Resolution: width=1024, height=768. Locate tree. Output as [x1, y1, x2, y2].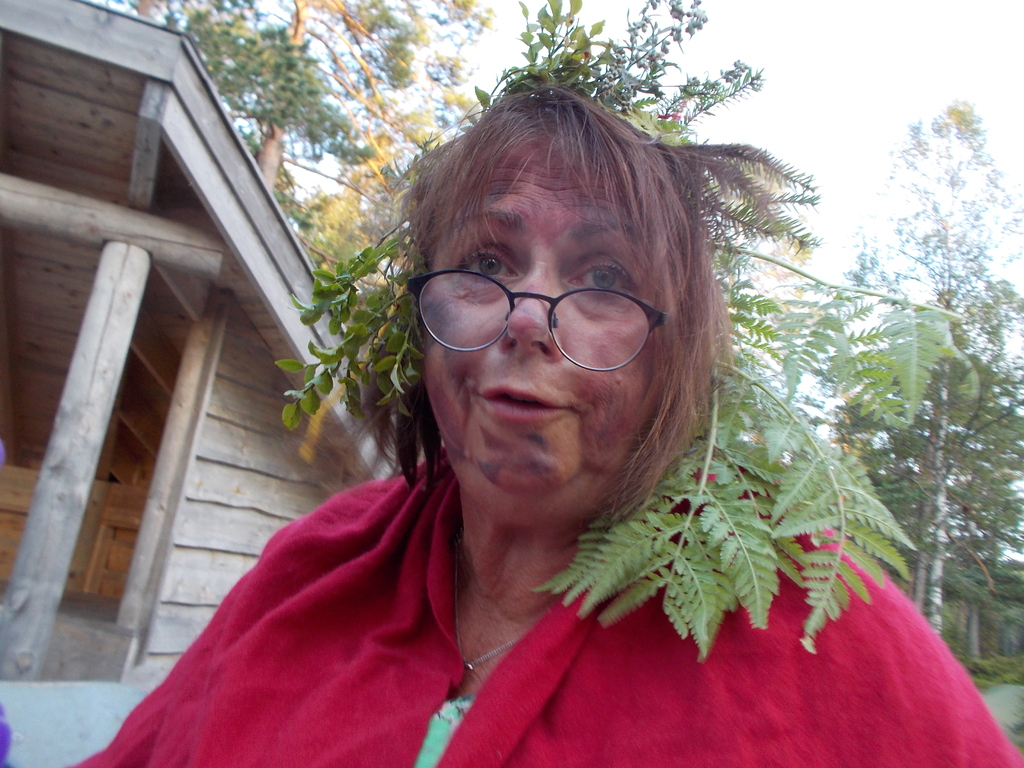
[840, 98, 1023, 632].
